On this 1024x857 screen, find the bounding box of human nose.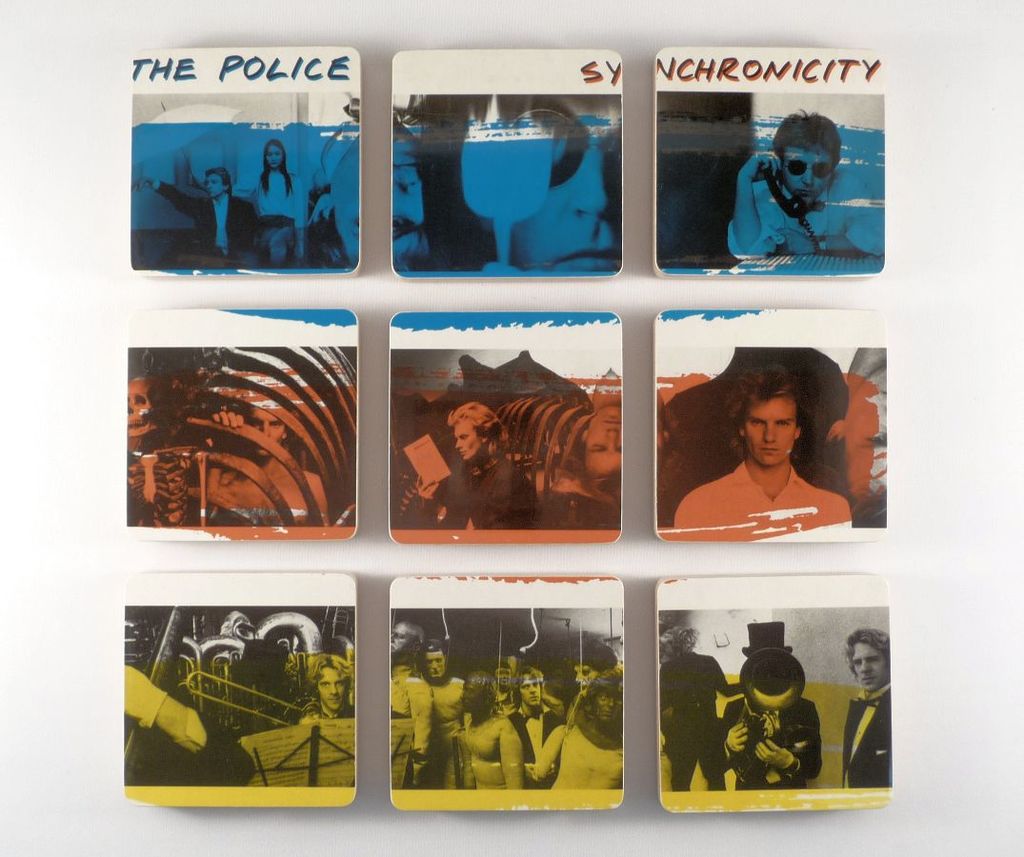
Bounding box: {"left": 798, "top": 166, "right": 815, "bottom": 189}.
